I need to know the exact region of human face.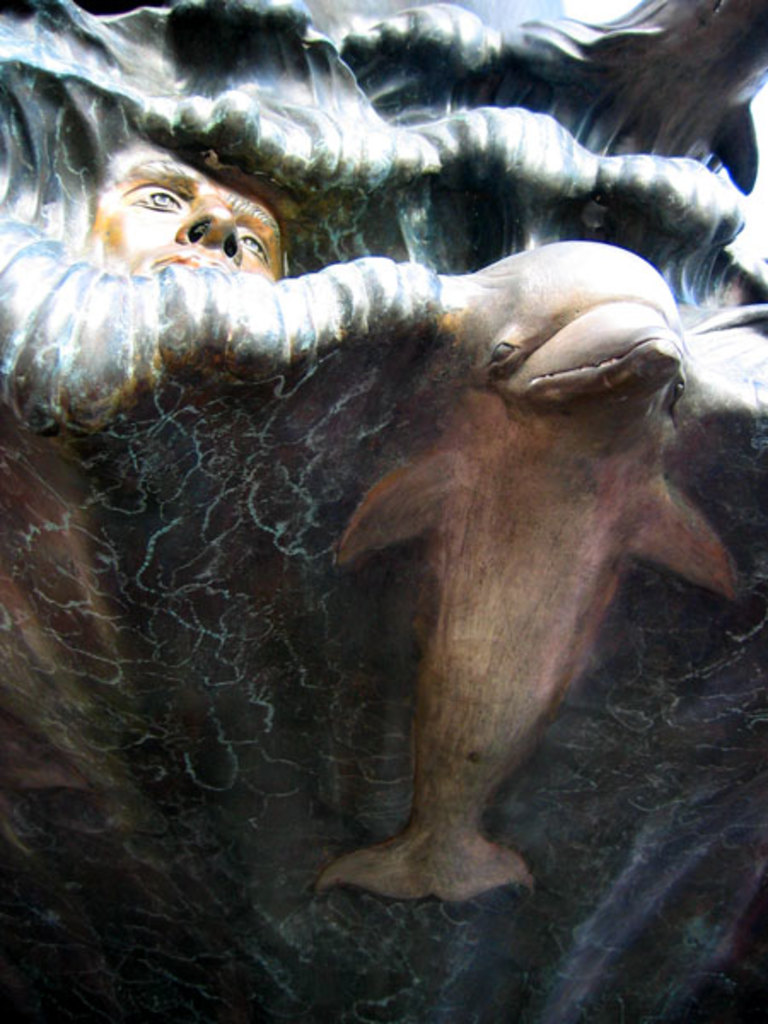
Region: <box>92,140,294,263</box>.
